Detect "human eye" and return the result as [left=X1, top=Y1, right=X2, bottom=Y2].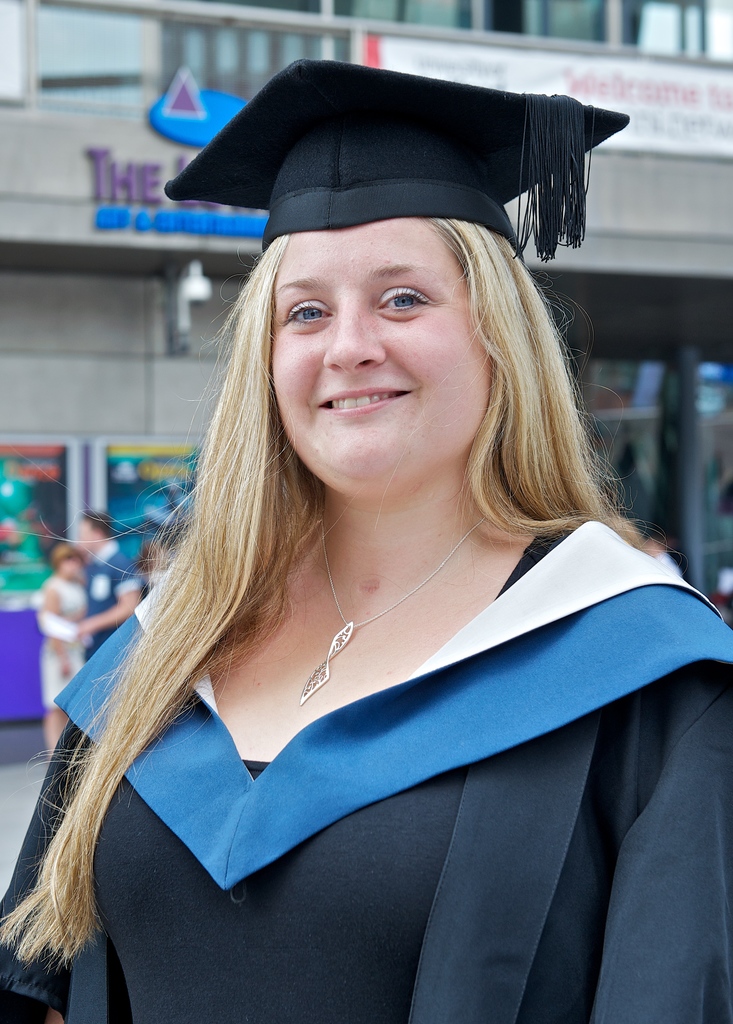
[left=375, top=278, right=440, bottom=326].
